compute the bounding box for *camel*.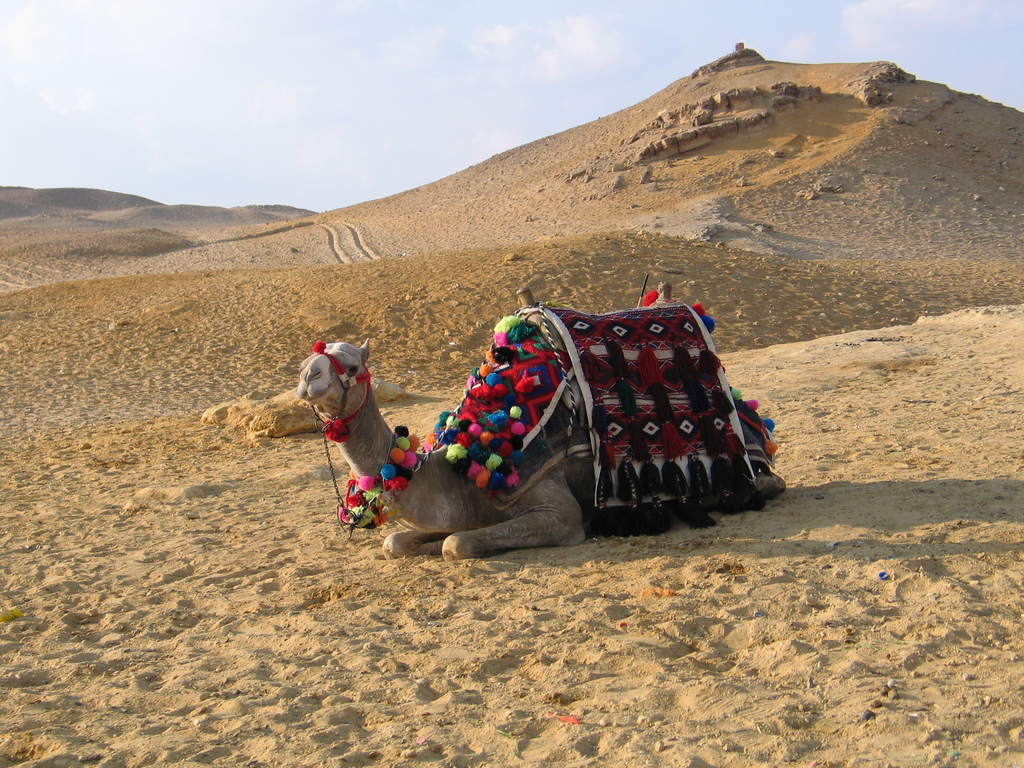
293 303 784 564.
